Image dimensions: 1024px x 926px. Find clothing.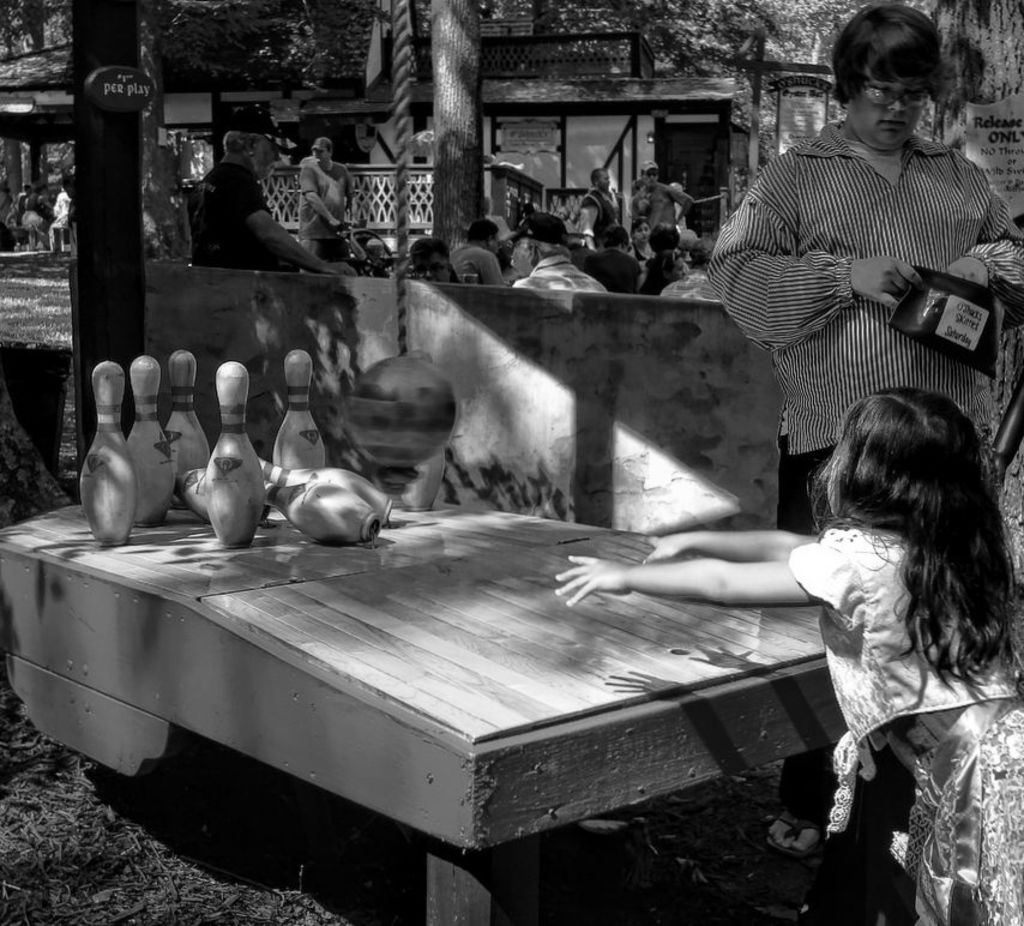
(left=452, top=241, right=516, bottom=281).
